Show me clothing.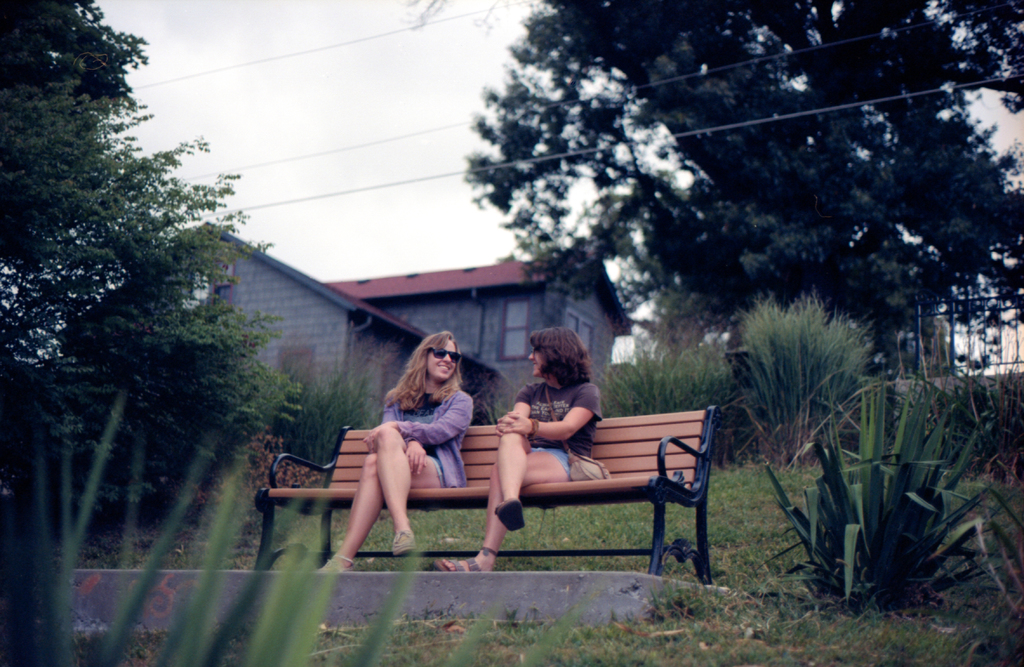
clothing is here: left=513, top=380, right=601, bottom=479.
